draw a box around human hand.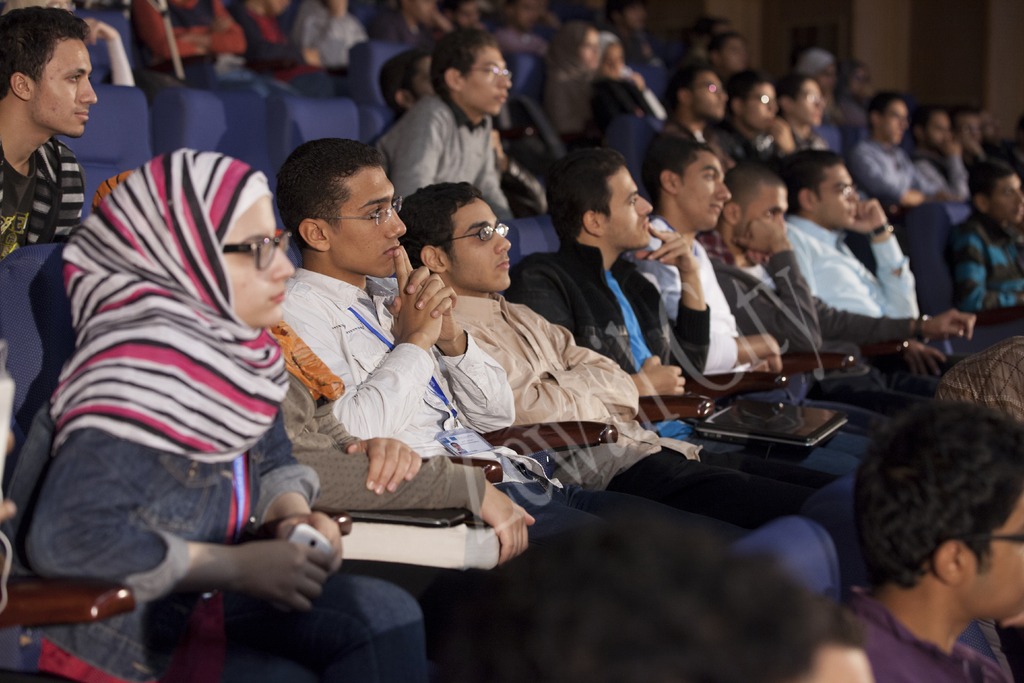
select_region(942, 139, 958, 153).
